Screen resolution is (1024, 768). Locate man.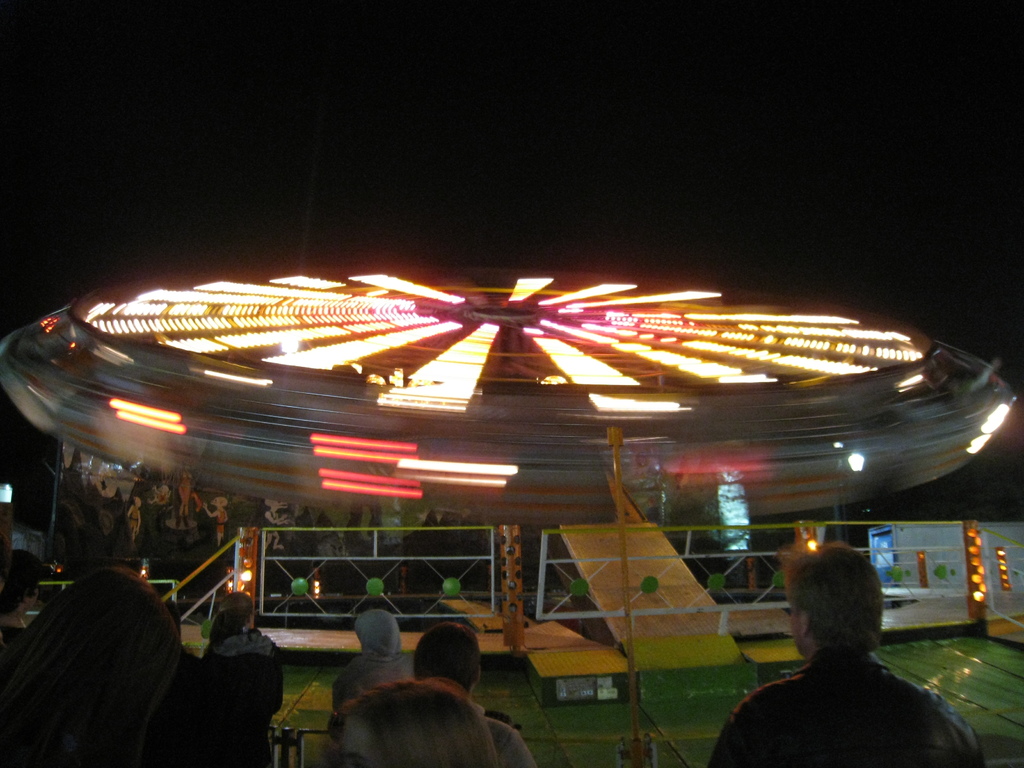
413:625:550:767.
